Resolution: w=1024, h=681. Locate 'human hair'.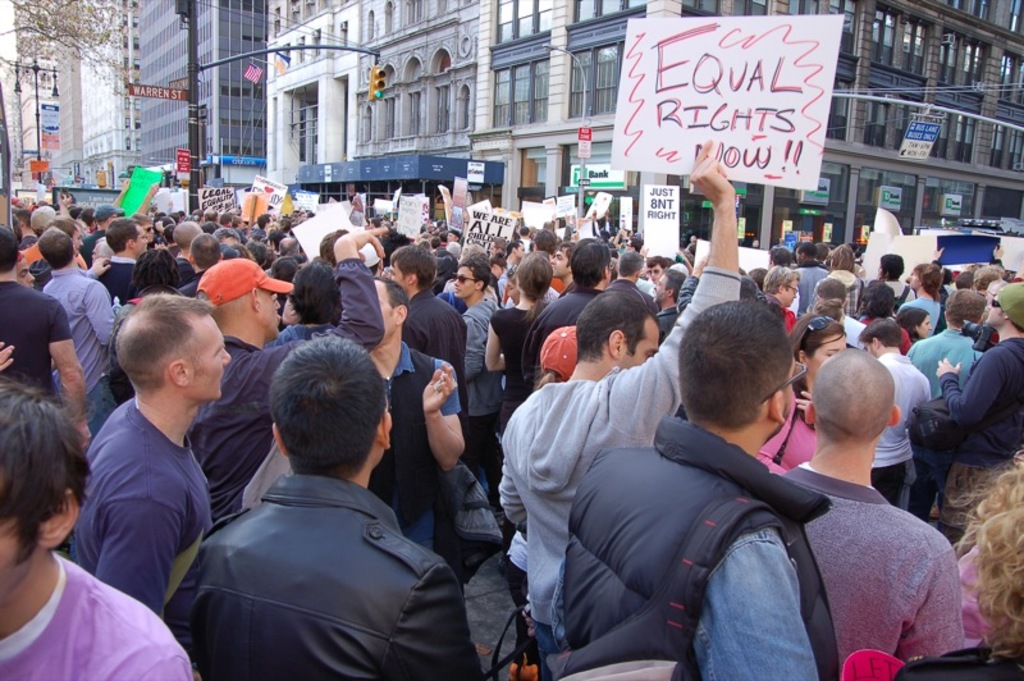
x1=289, y1=266, x2=344, y2=332.
